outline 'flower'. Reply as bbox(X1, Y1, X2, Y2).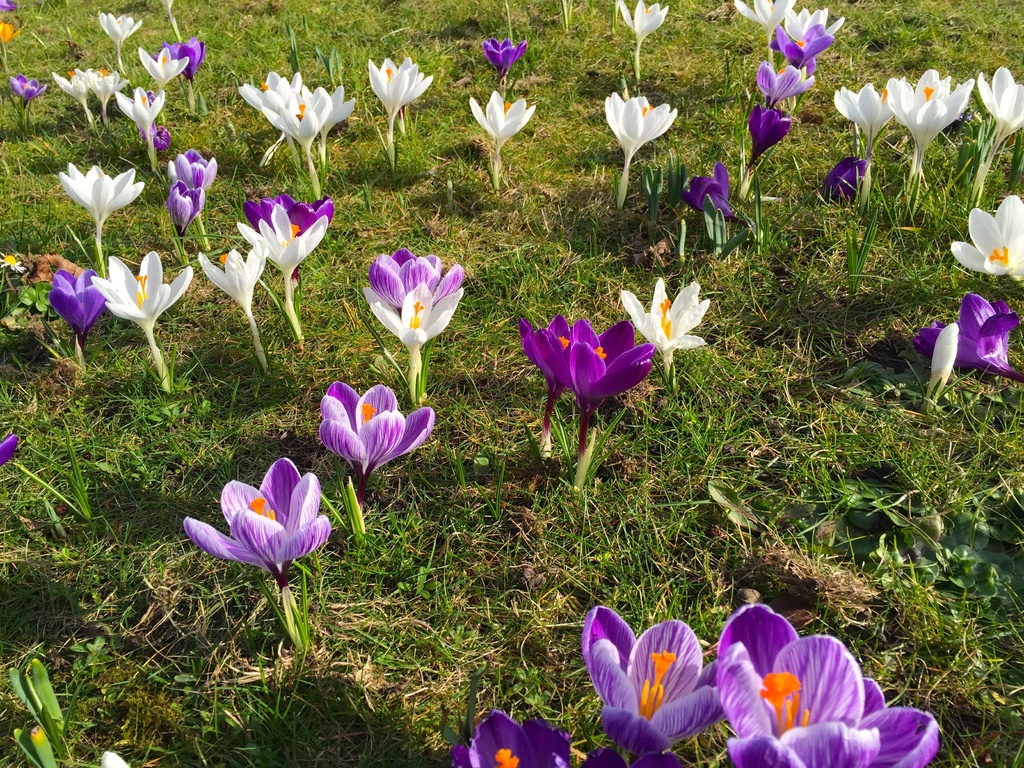
bbox(464, 84, 543, 157).
